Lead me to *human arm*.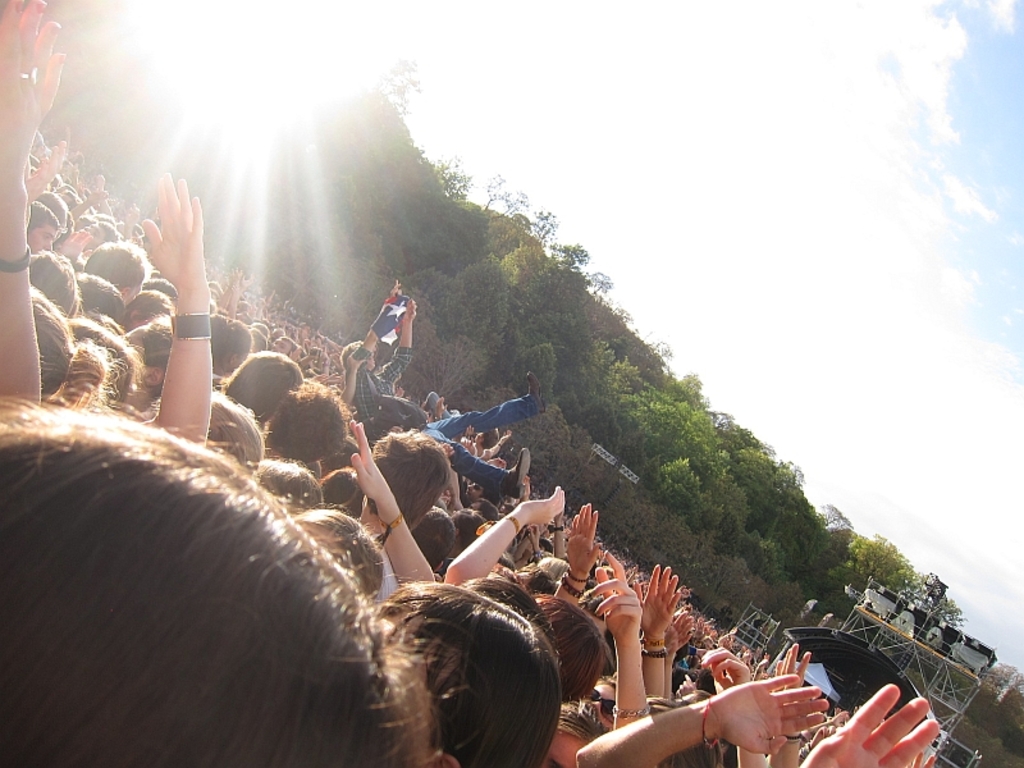
Lead to rect(589, 549, 649, 728).
